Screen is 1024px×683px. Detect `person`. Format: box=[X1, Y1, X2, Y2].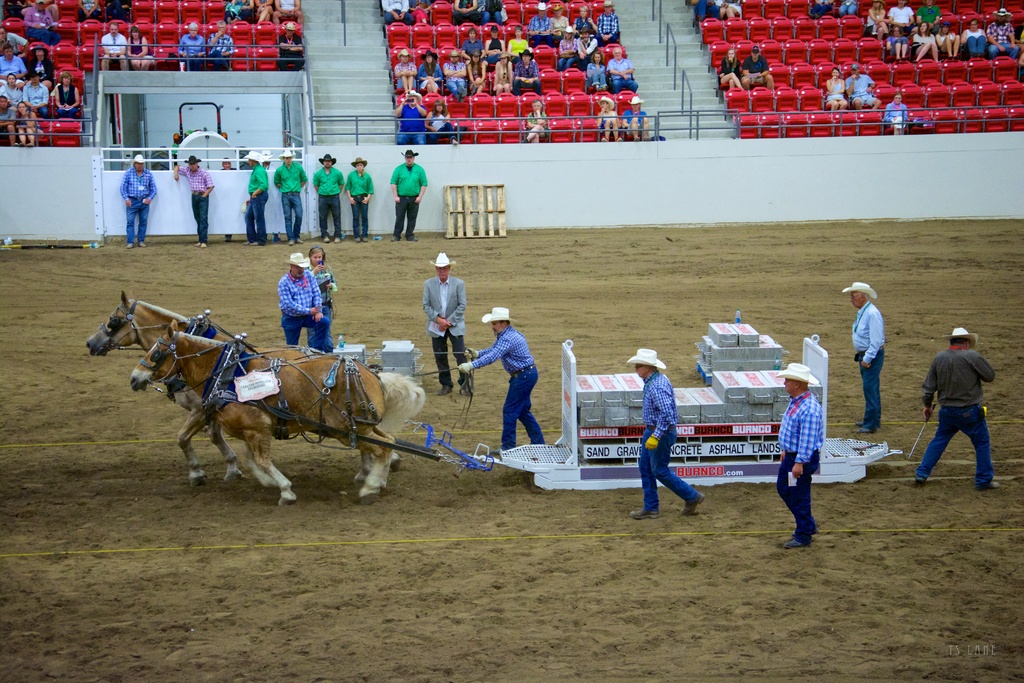
box=[394, 51, 416, 93].
